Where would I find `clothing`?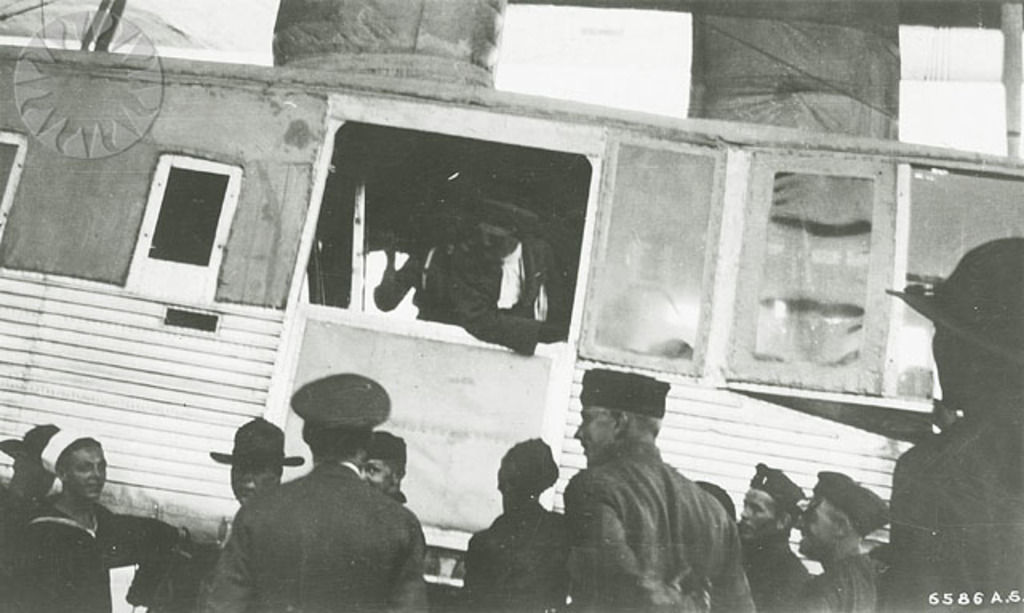
At Rect(894, 394, 1022, 611).
